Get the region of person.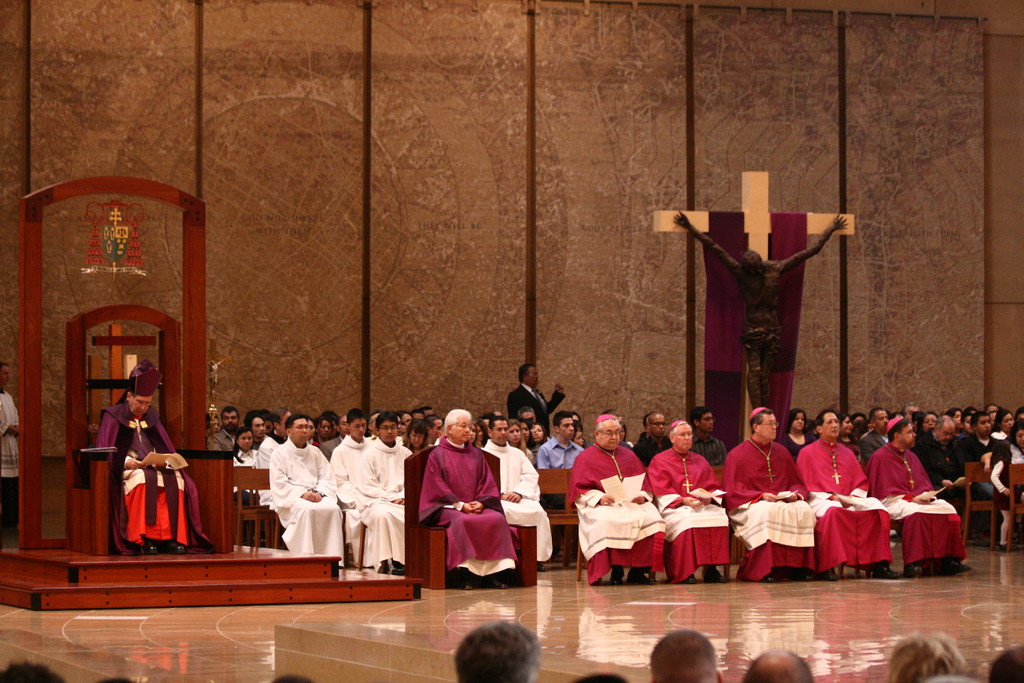
[x1=450, y1=620, x2=539, y2=682].
